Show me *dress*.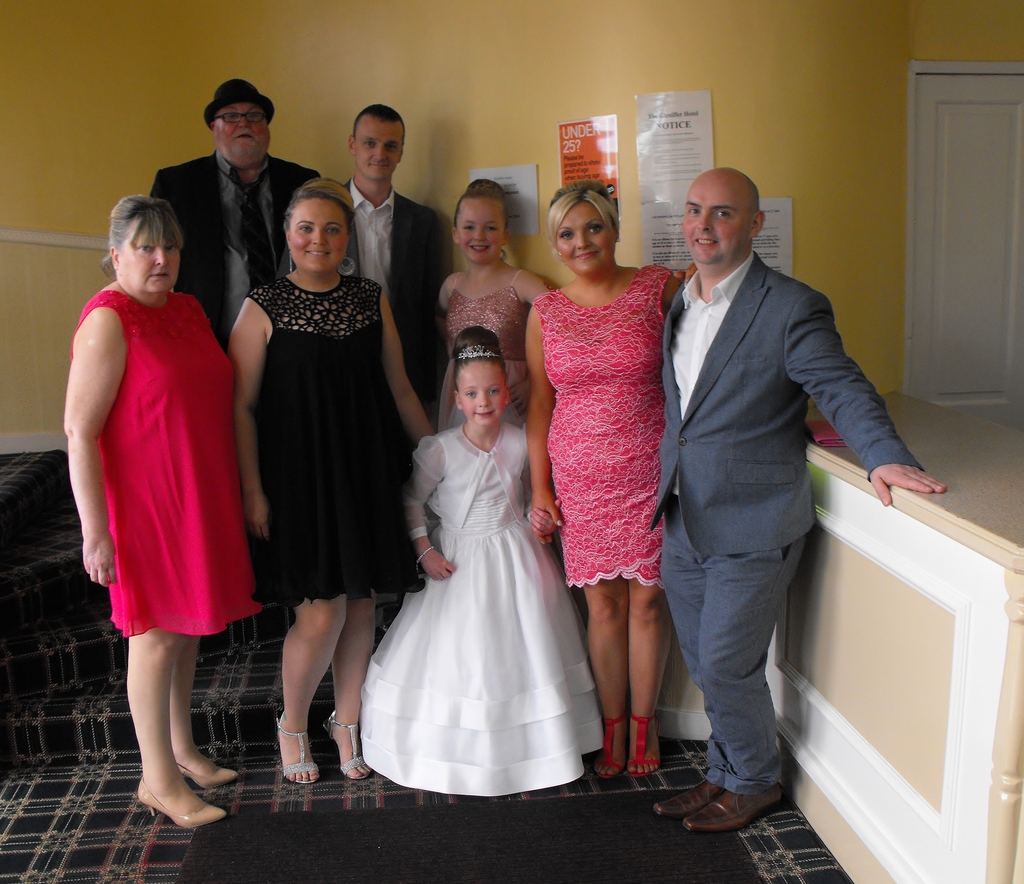
*dress* is here: (x1=247, y1=273, x2=423, y2=605).
